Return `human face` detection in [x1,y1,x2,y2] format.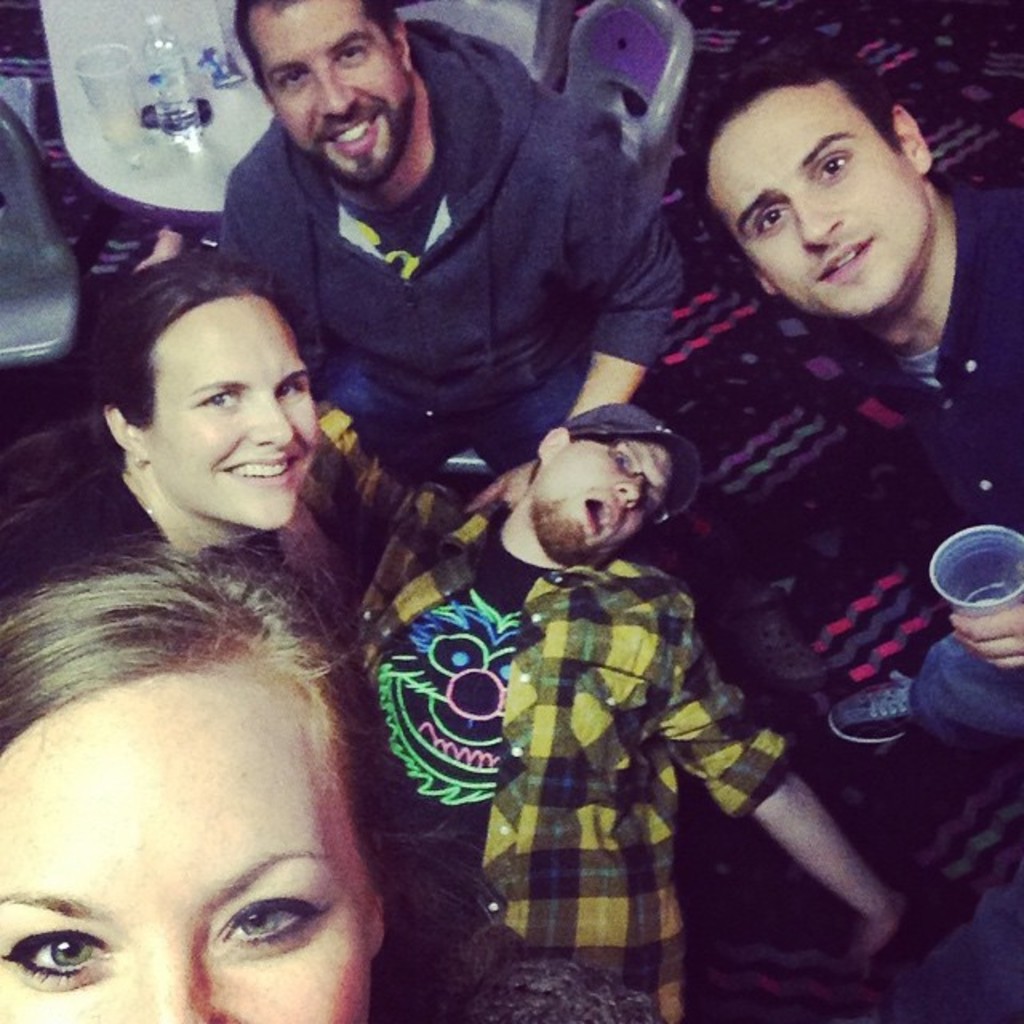
[243,0,413,192].
